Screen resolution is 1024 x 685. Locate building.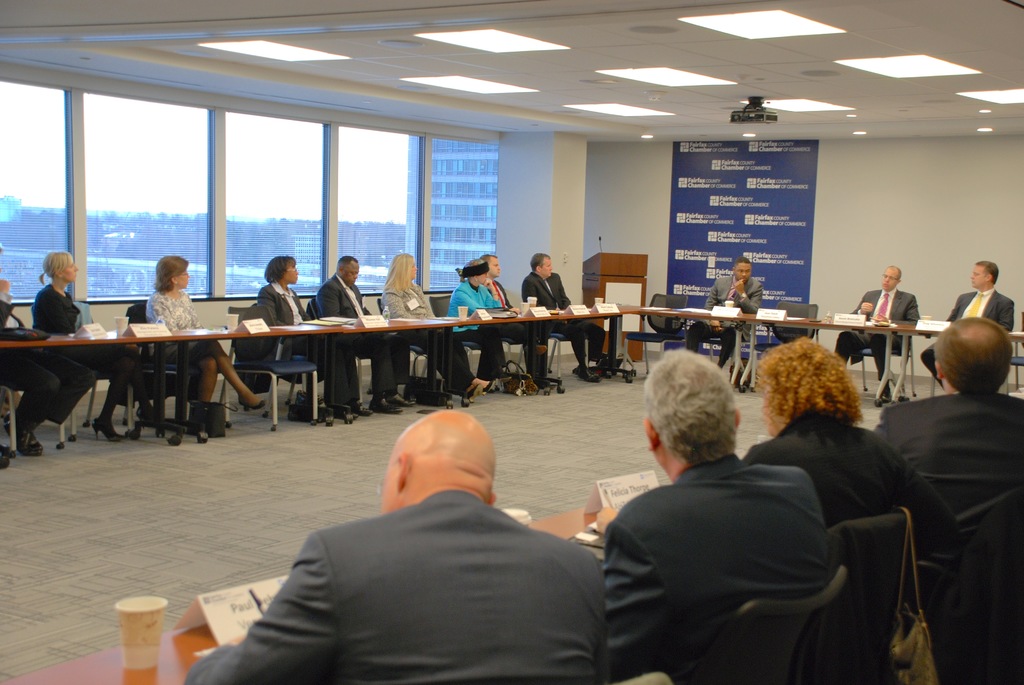
403,134,499,290.
